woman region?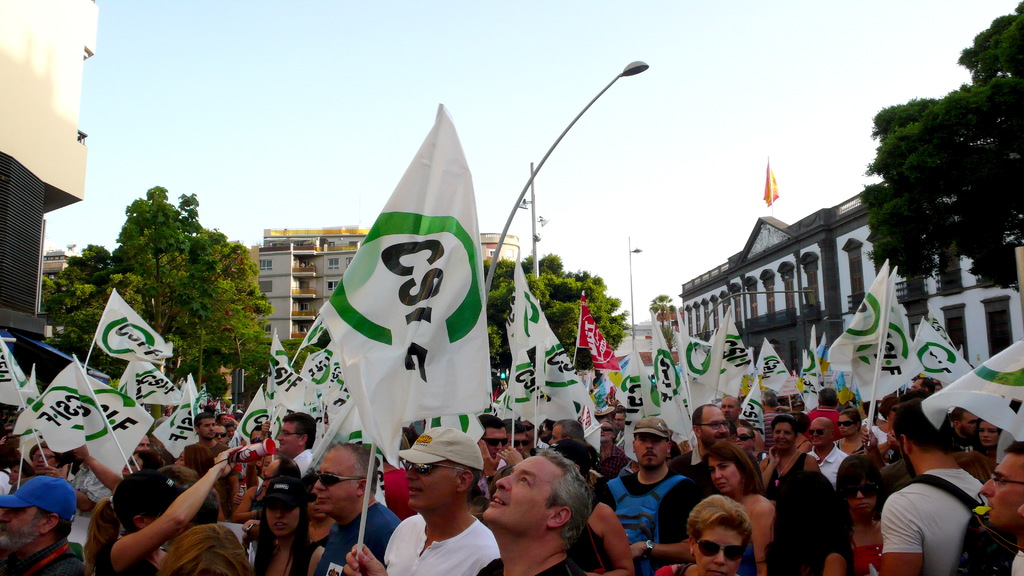
region(787, 412, 811, 454)
